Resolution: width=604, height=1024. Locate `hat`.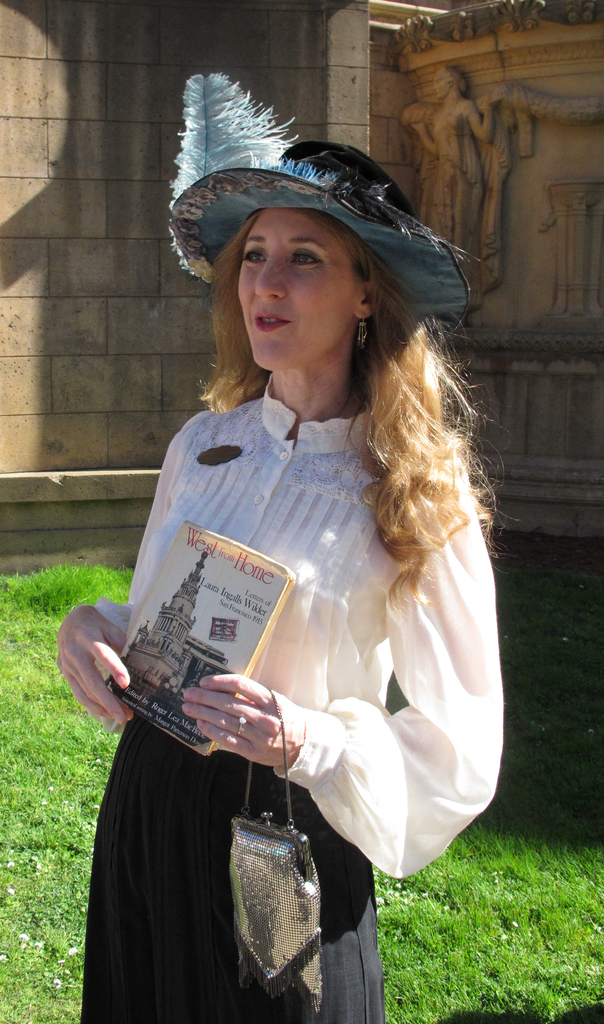
Rect(165, 108, 474, 337).
